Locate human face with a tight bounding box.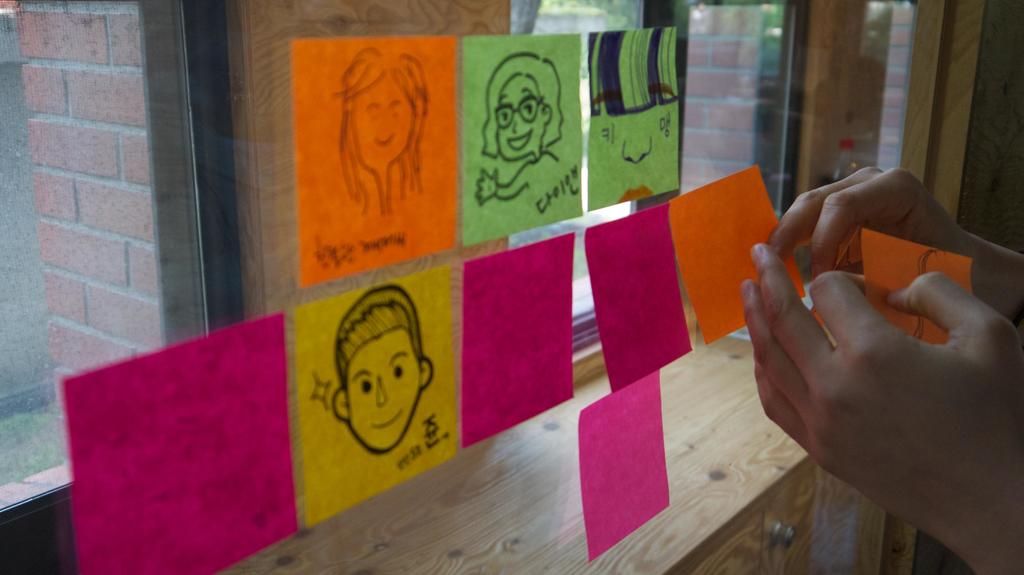
346 77 414 166.
